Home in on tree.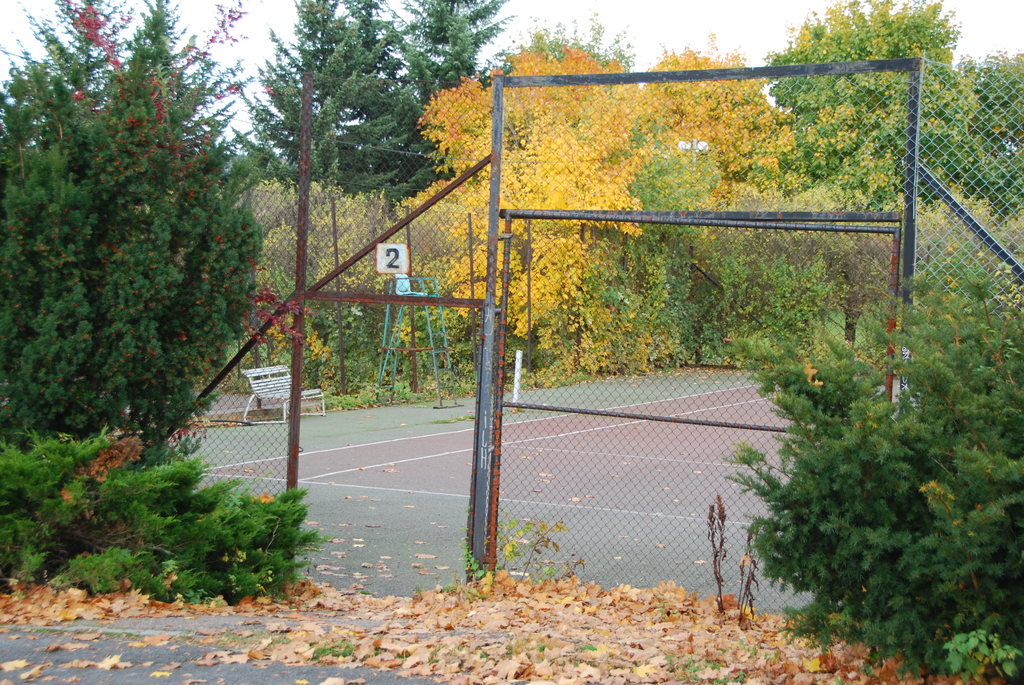
Homed in at [x1=0, y1=0, x2=265, y2=473].
